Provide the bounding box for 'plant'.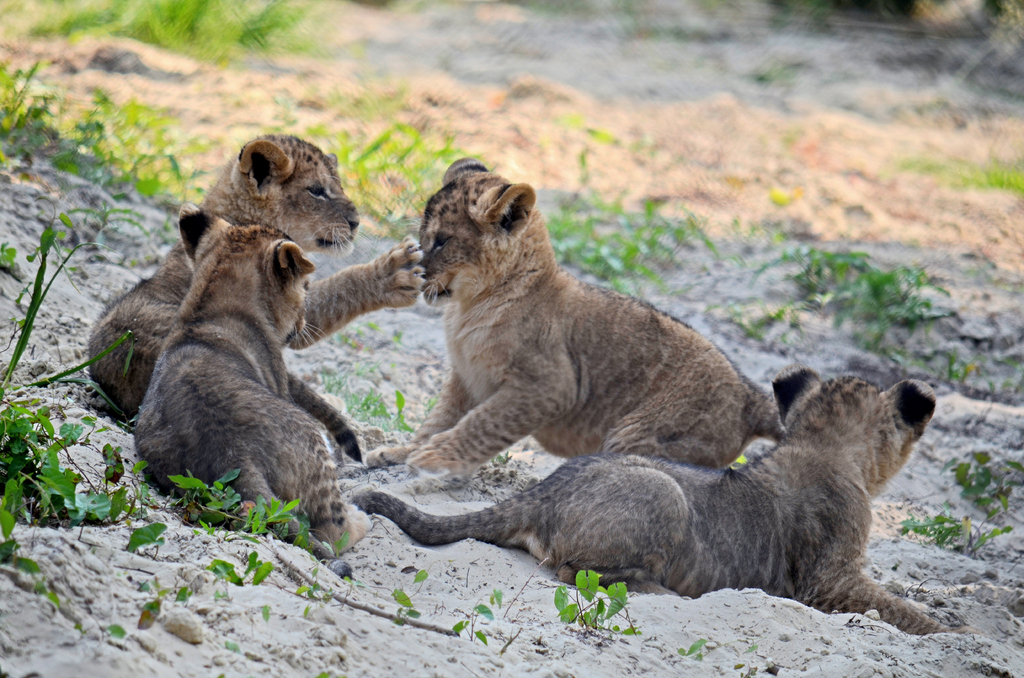
bbox=(728, 244, 1023, 401).
